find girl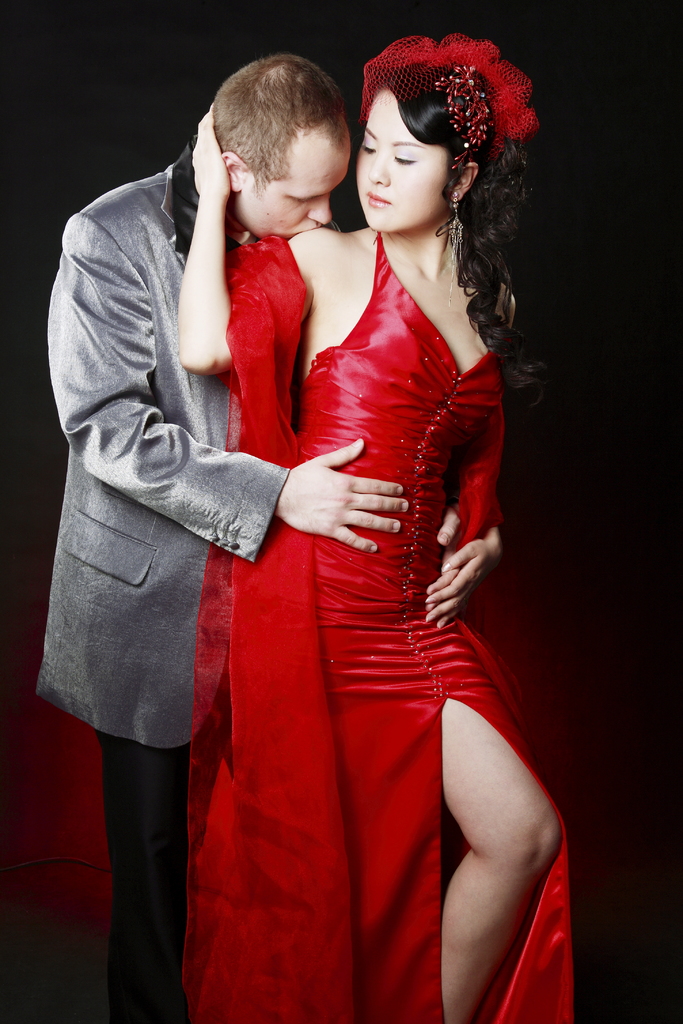
{"x1": 177, "y1": 32, "x2": 576, "y2": 1023}
